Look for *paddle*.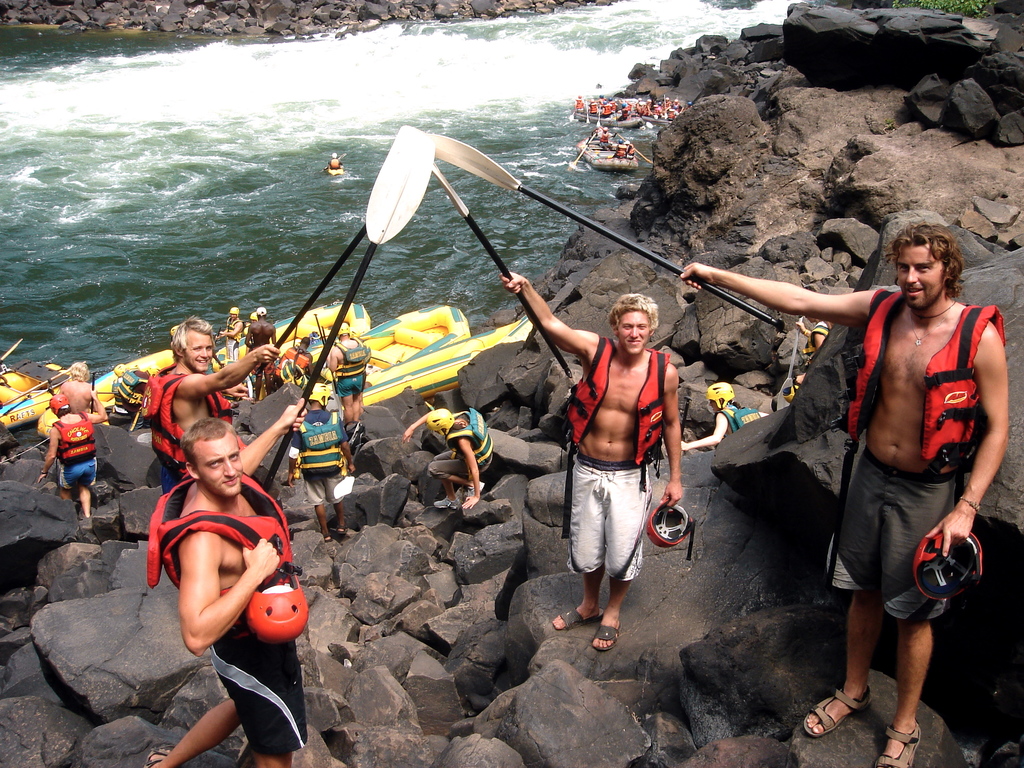
Found: 435,166,571,380.
